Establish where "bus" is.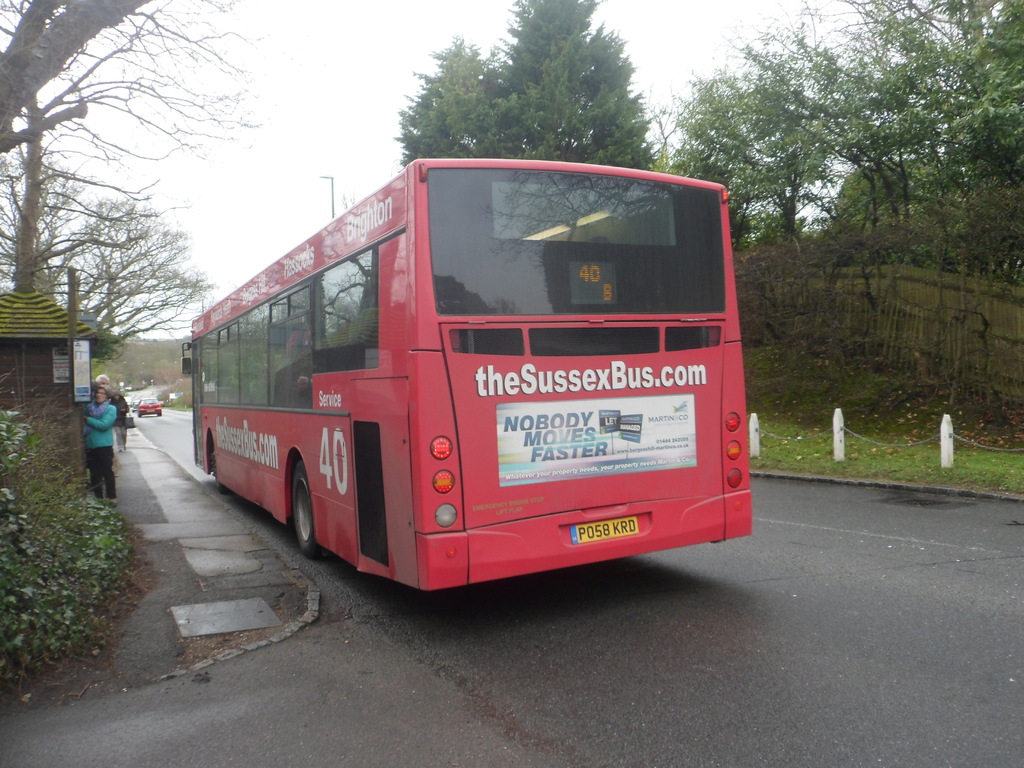
Established at rect(178, 154, 752, 595).
